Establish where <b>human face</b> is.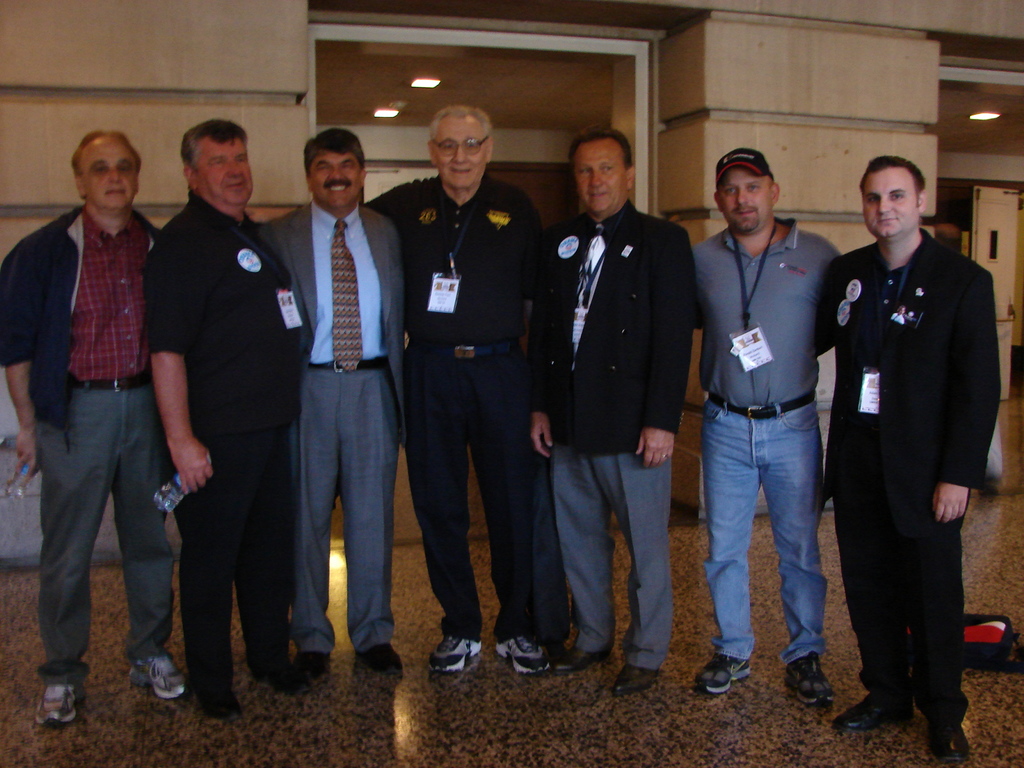
Established at left=718, top=169, right=773, bottom=233.
